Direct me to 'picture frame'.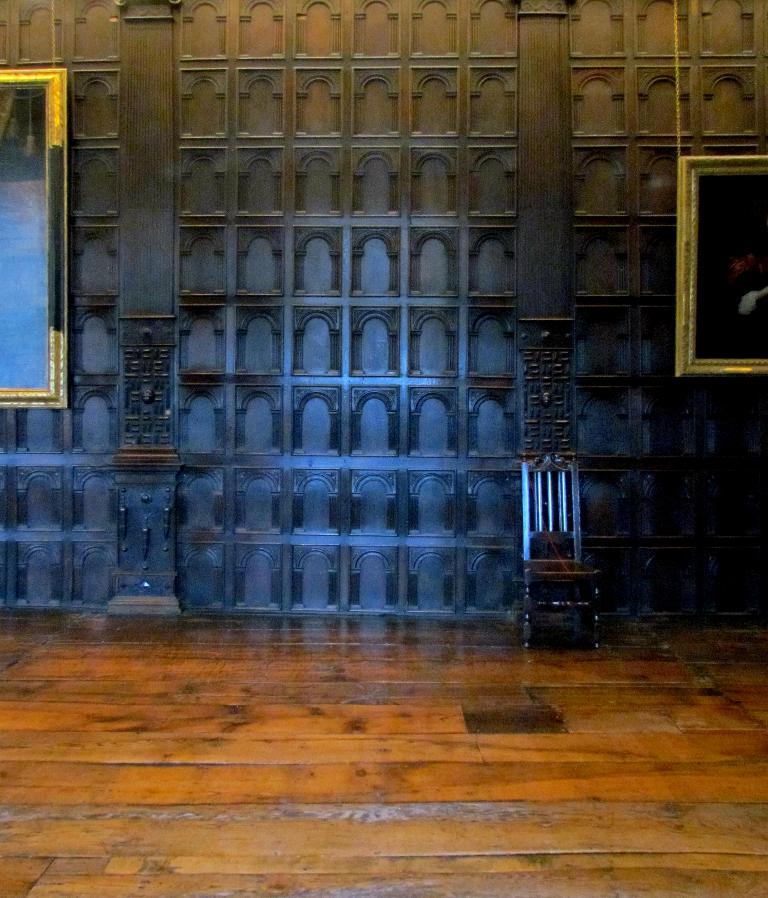
Direction: region(0, 66, 66, 410).
